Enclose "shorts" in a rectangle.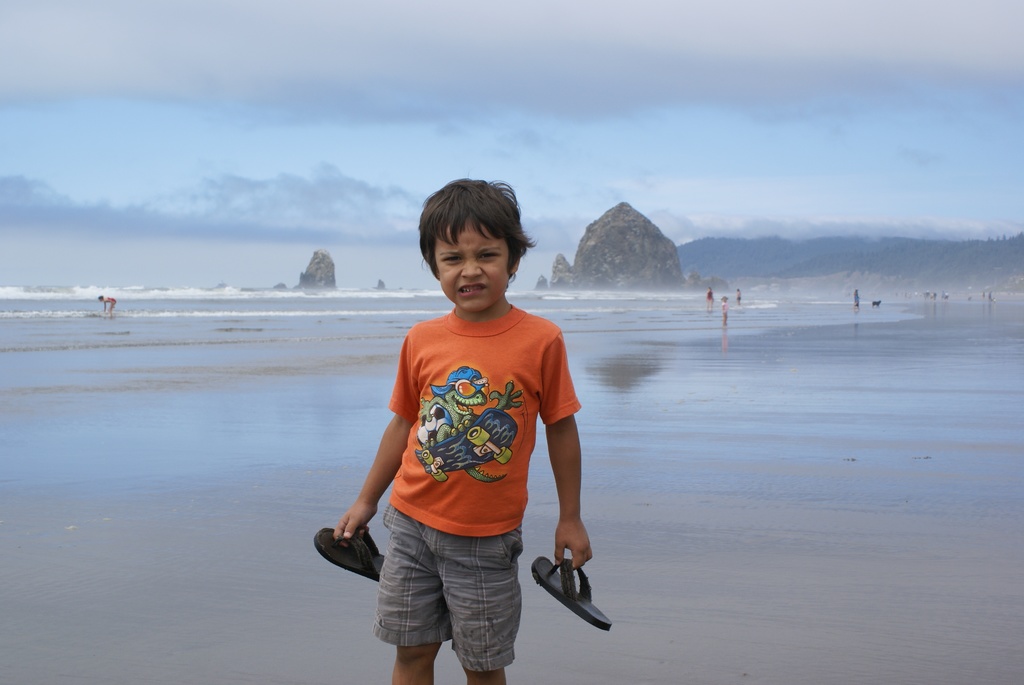
crop(369, 503, 521, 673).
